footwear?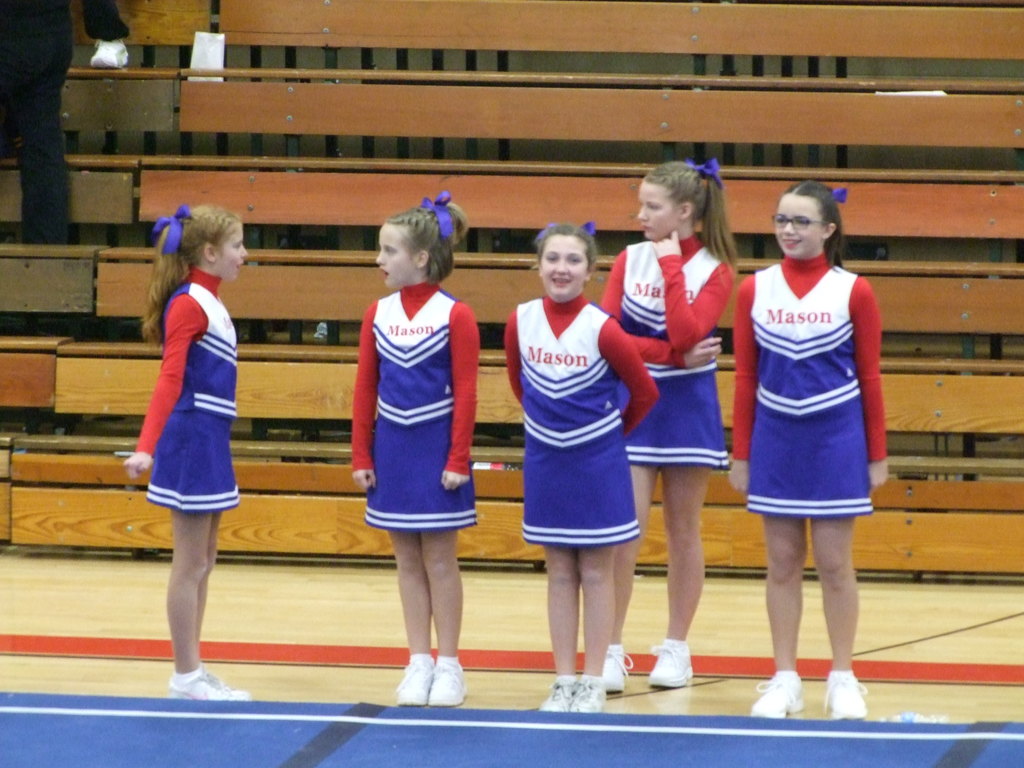
166 664 253 701
